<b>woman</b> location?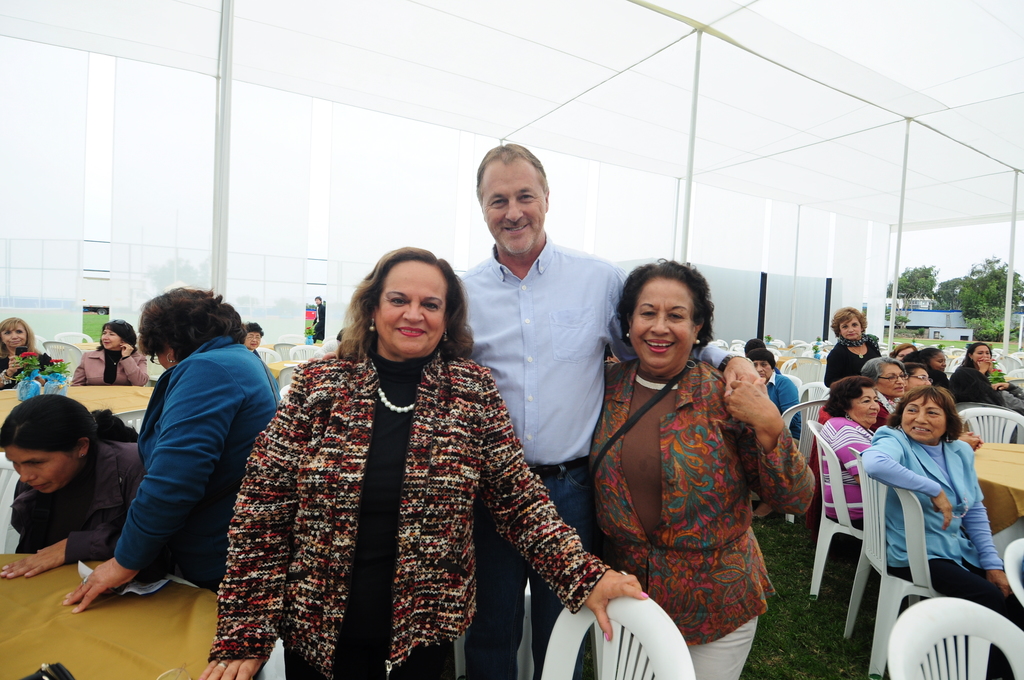
region(749, 352, 806, 525)
